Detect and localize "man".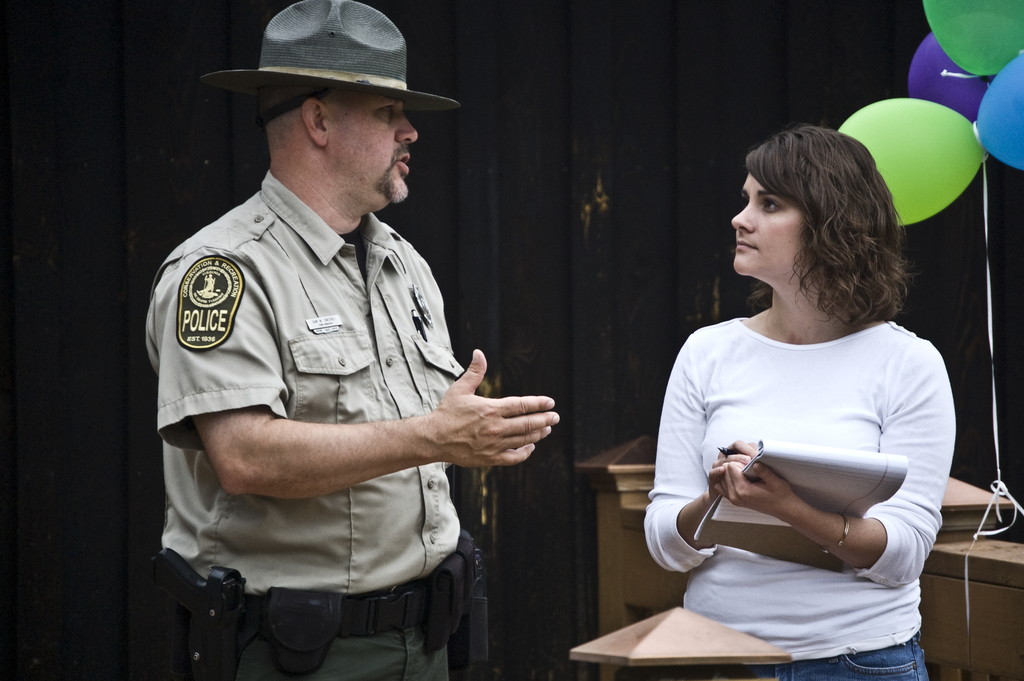
Localized at [x1=145, y1=19, x2=559, y2=680].
